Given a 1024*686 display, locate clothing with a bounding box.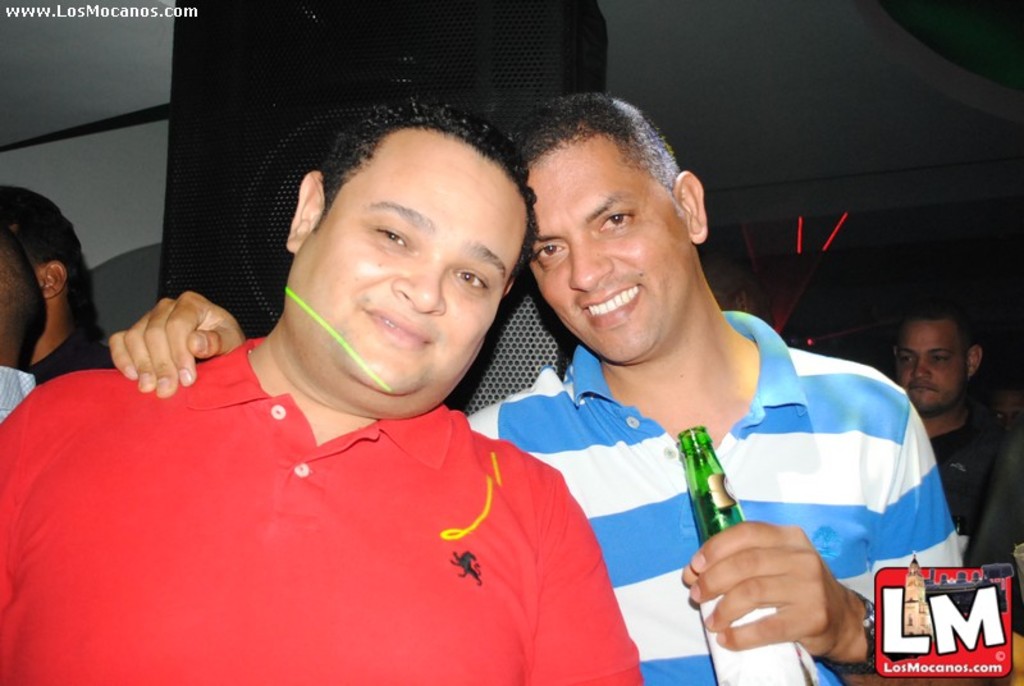
Located: x1=462, y1=308, x2=965, y2=685.
